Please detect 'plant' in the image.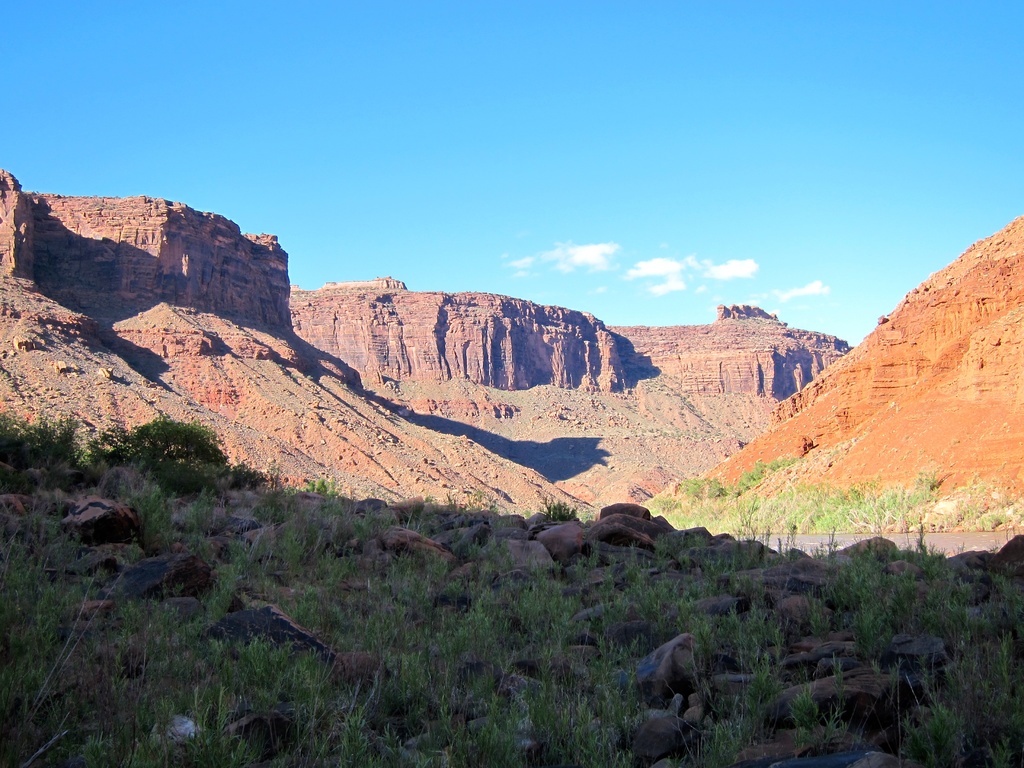
[702,594,789,716].
